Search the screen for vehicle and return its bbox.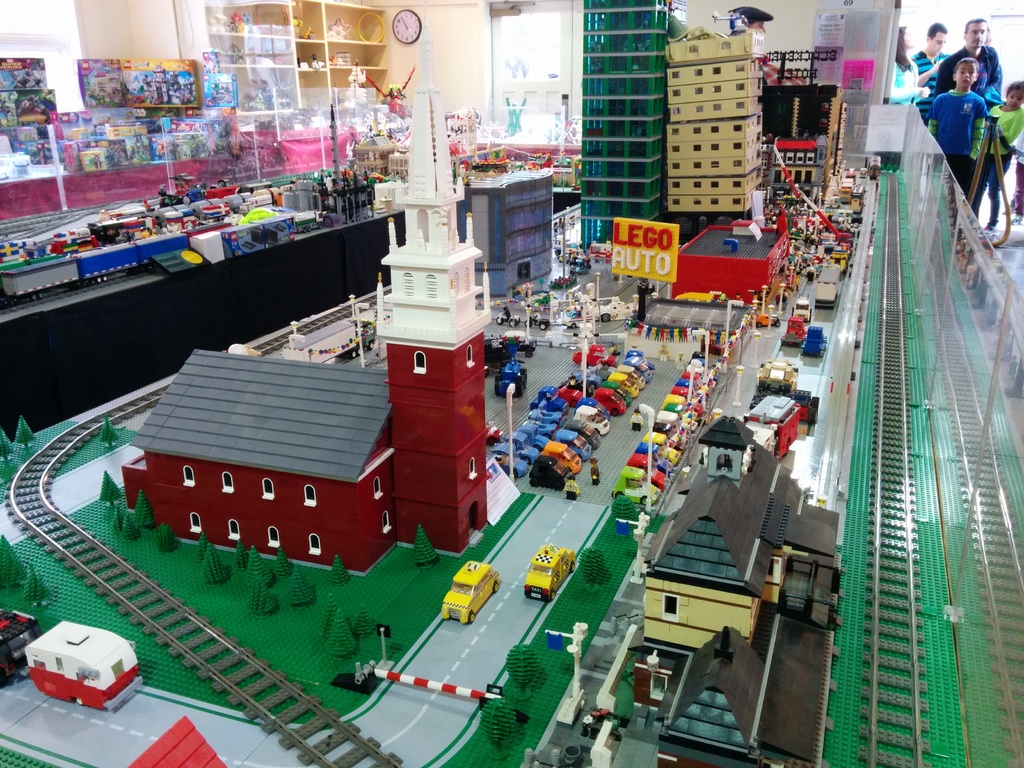
Found: [0,605,44,685].
